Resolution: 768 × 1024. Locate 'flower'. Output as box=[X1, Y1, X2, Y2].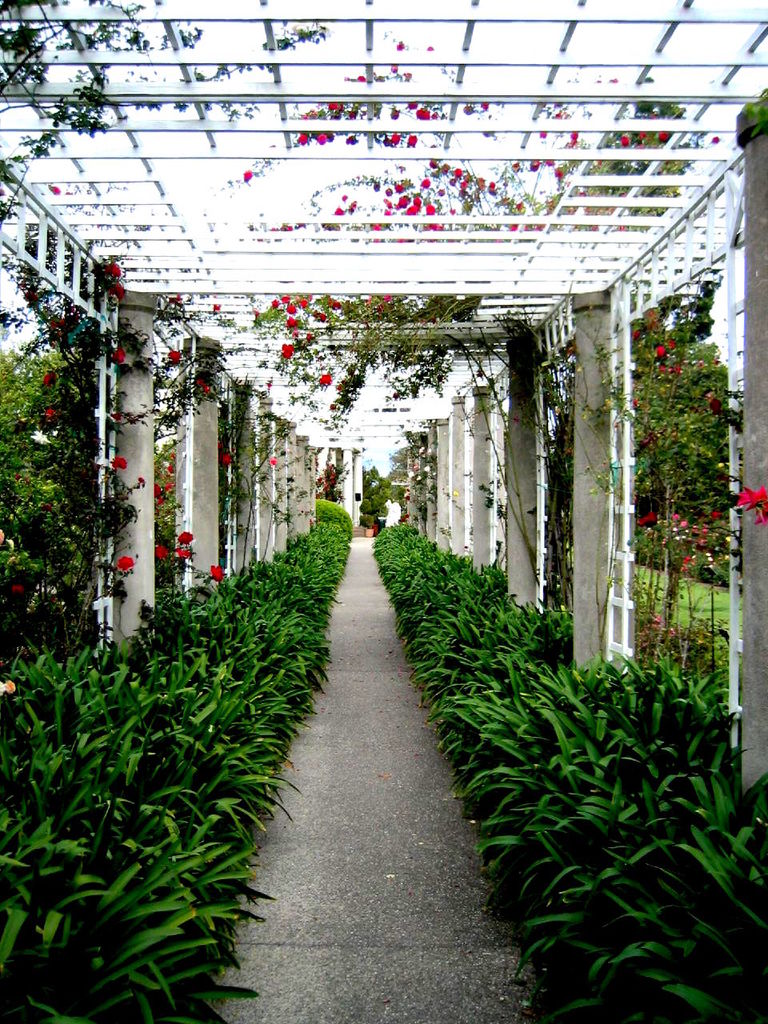
box=[42, 370, 56, 387].
